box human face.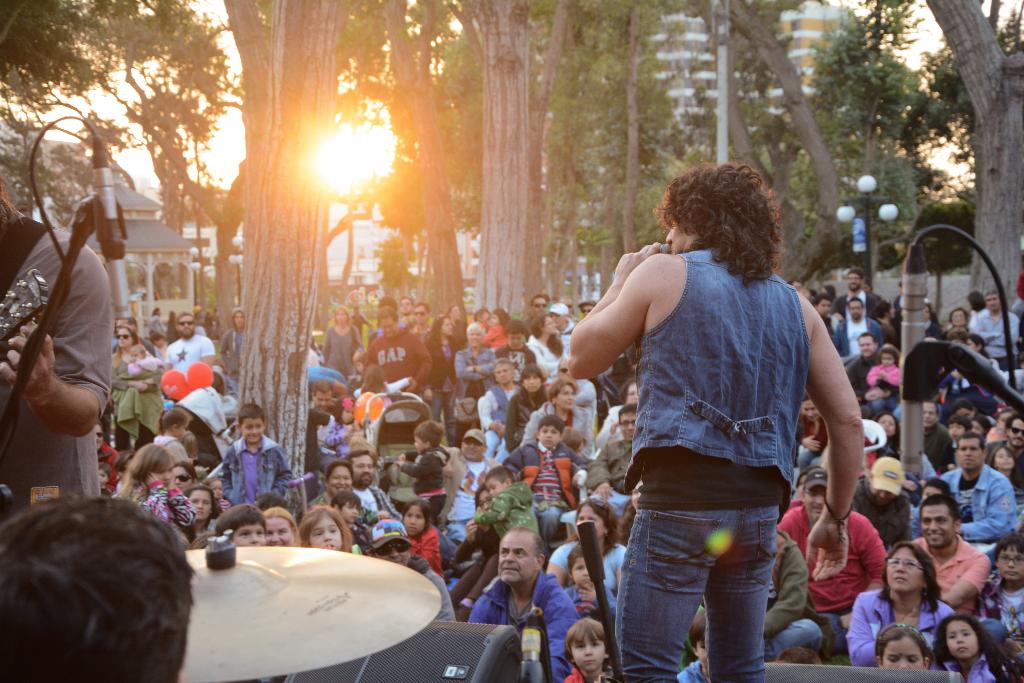
rect(240, 412, 268, 440).
